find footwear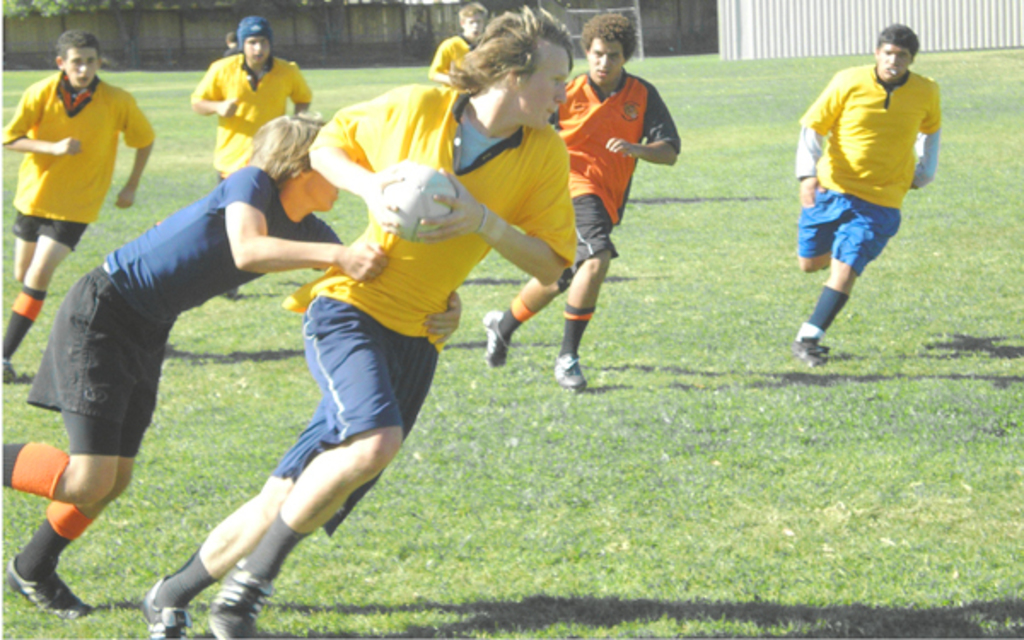
140/573/195/638
